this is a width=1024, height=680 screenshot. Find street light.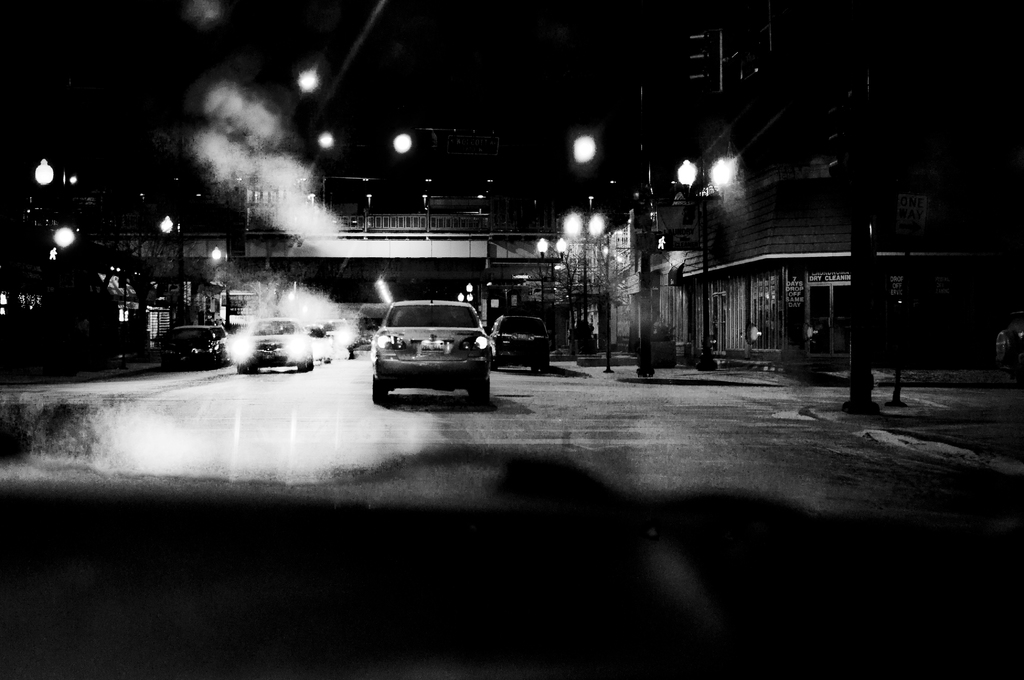
Bounding box: BBox(589, 195, 592, 209).
